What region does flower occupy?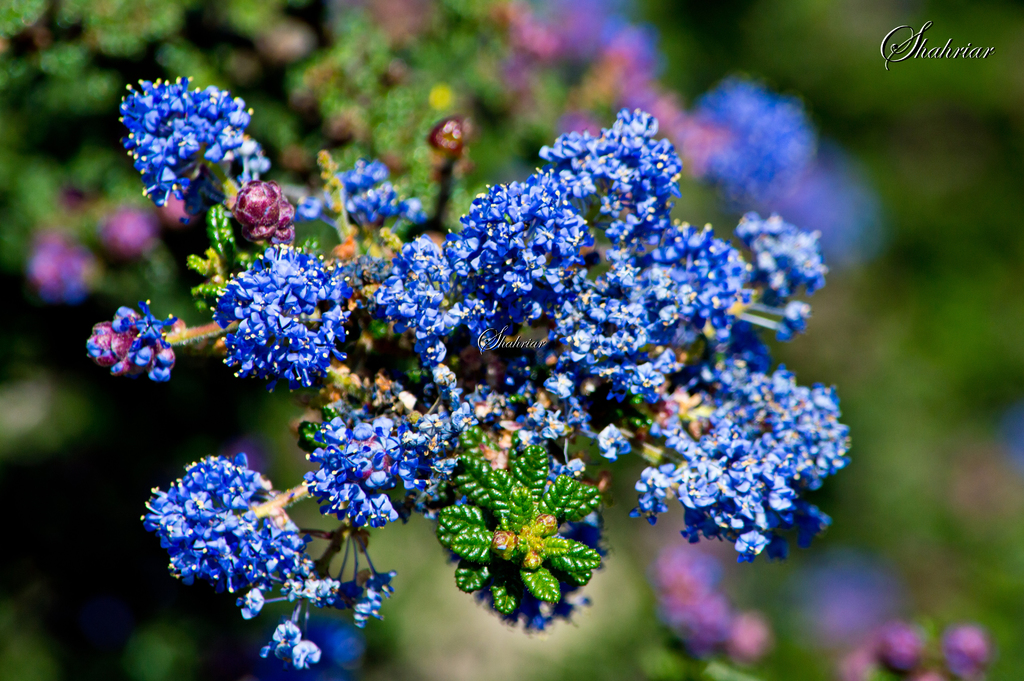
bbox=[539, 104, 681, 228].
